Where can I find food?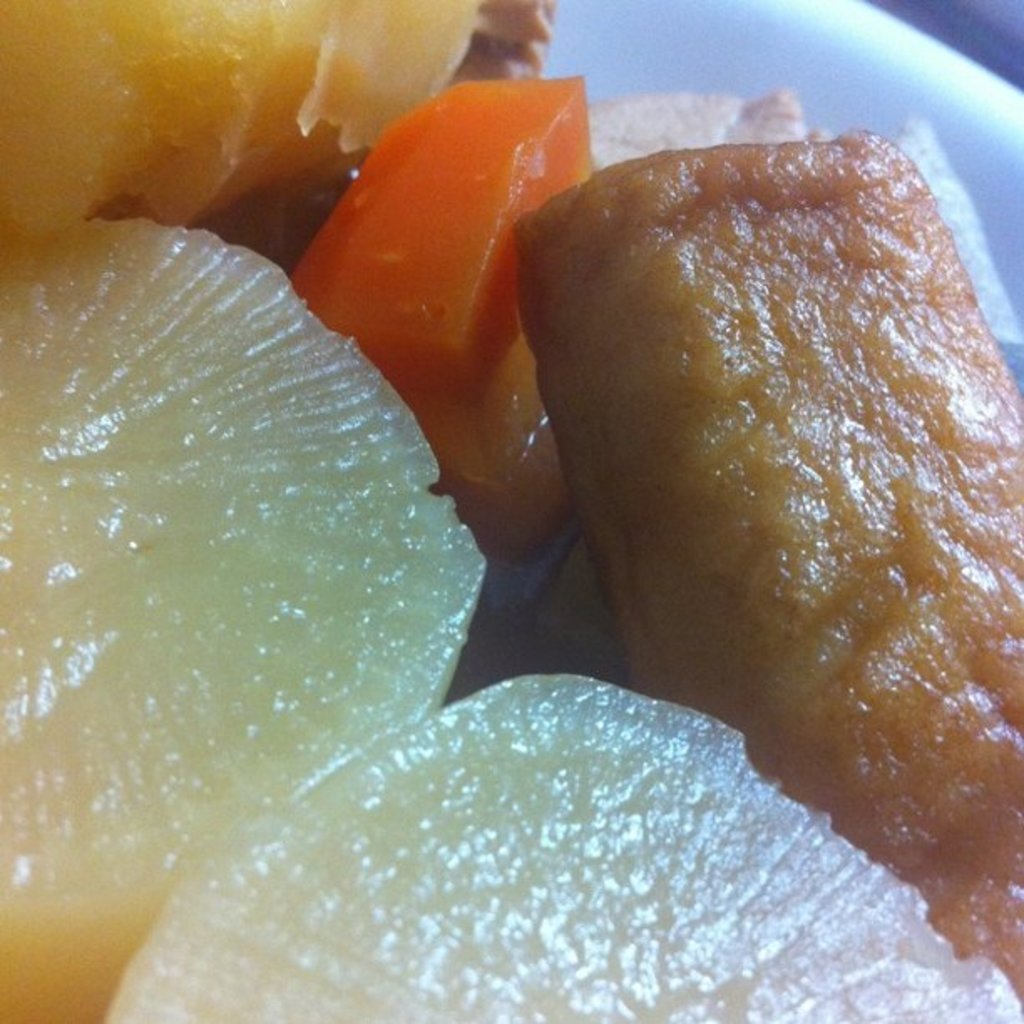
You can find it at rect(455, 0, 550, 82).
